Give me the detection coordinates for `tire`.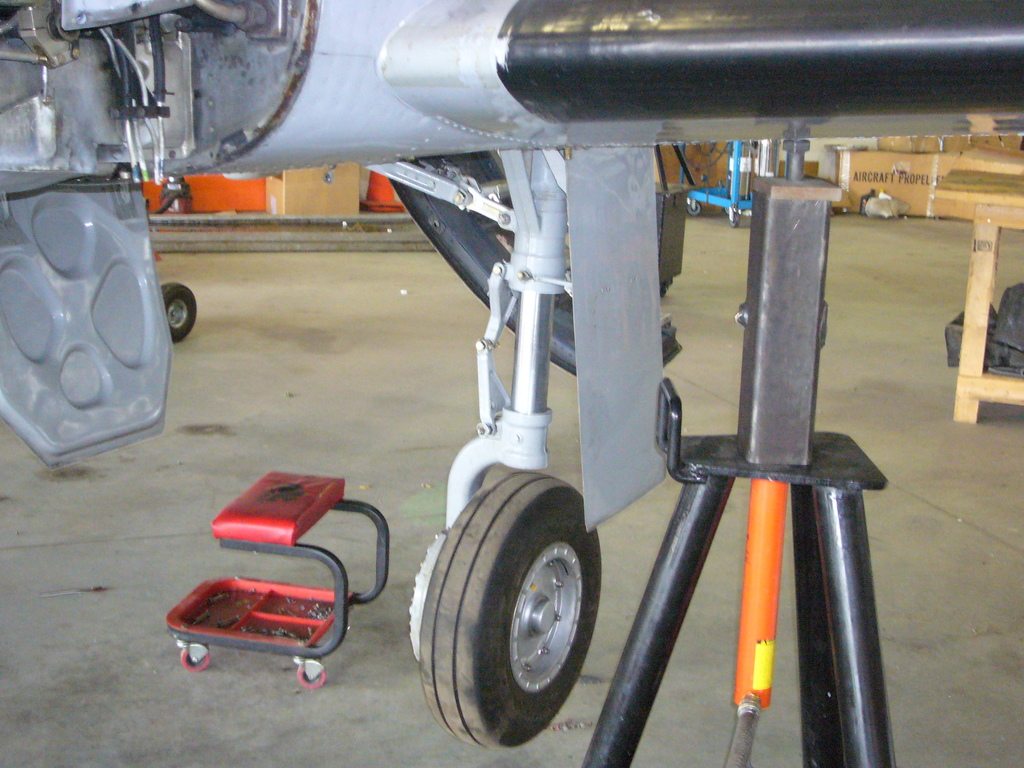
181:651:209:674.
